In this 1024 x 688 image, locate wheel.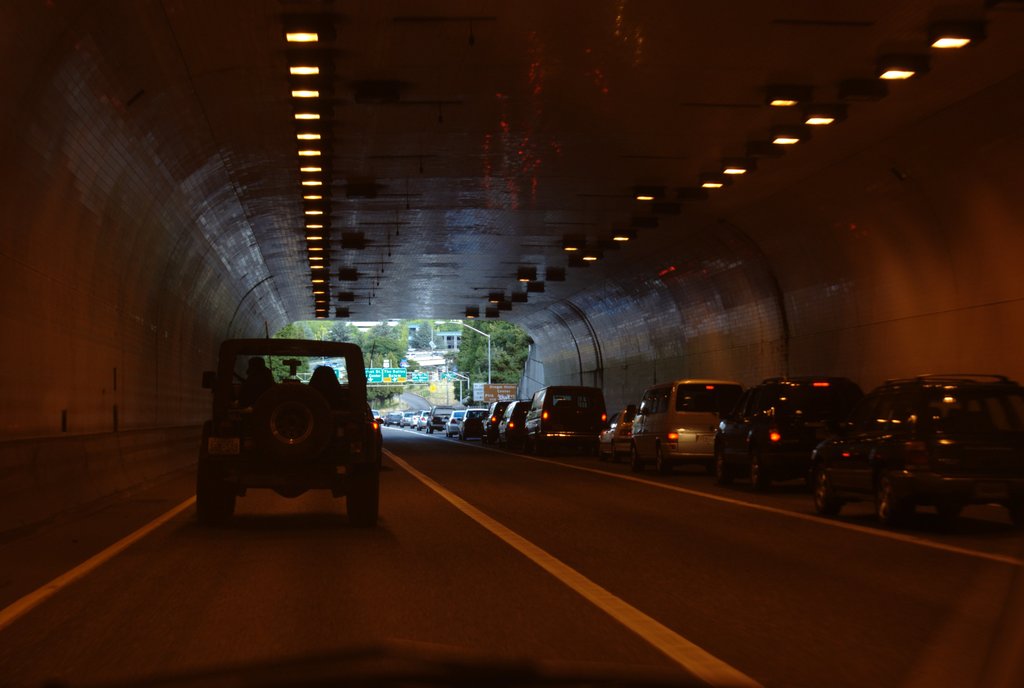
Bounding box: <region>810, 470, 842, 518</region>.
